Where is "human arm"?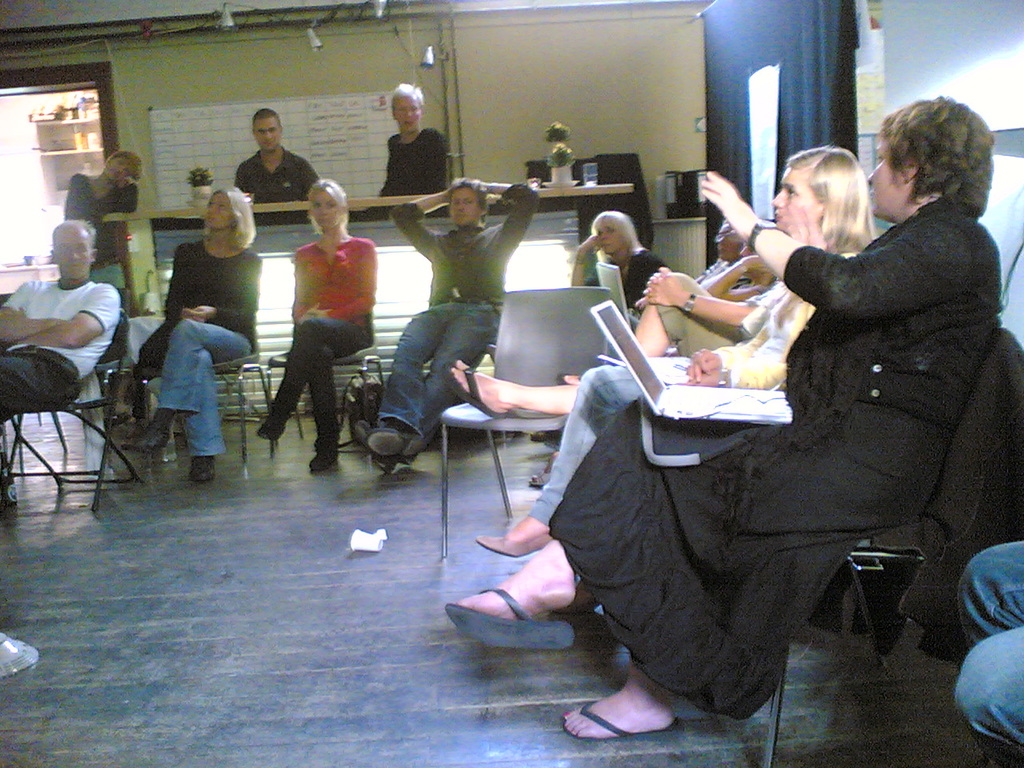
166 246 218 318.
